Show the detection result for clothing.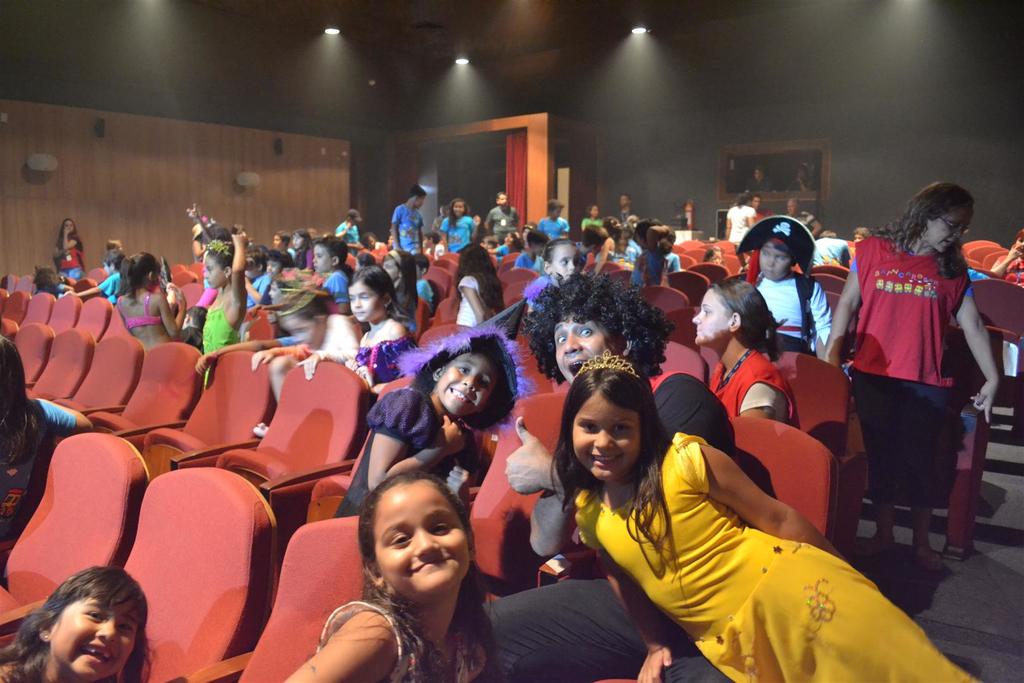
box(355, 329, 419, 383).
